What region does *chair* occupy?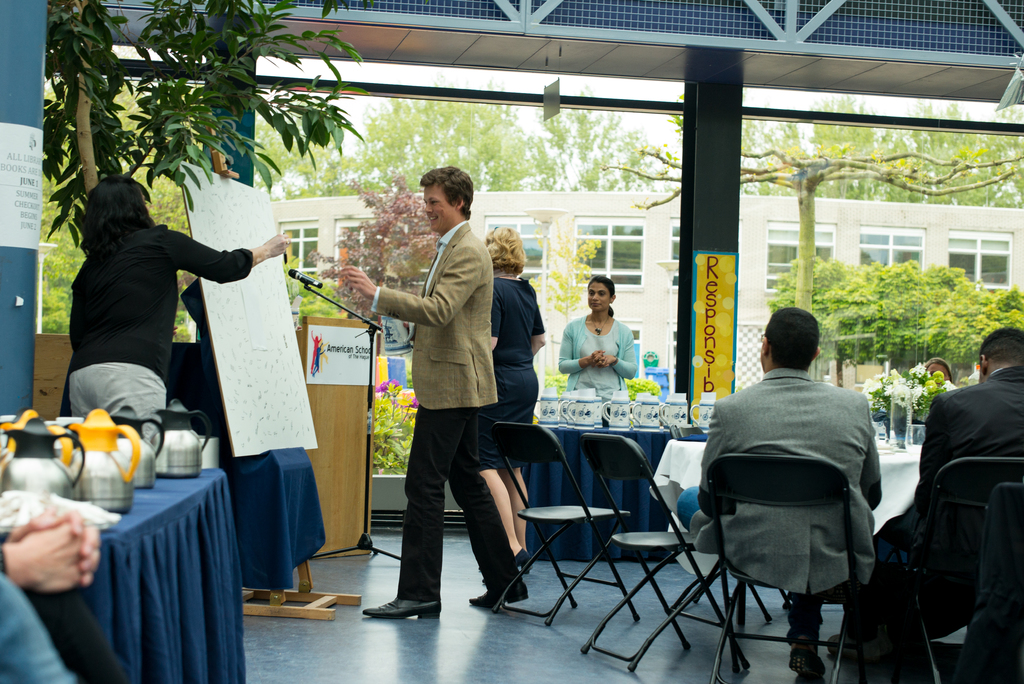
select_region(700, 419, 893, 669).
